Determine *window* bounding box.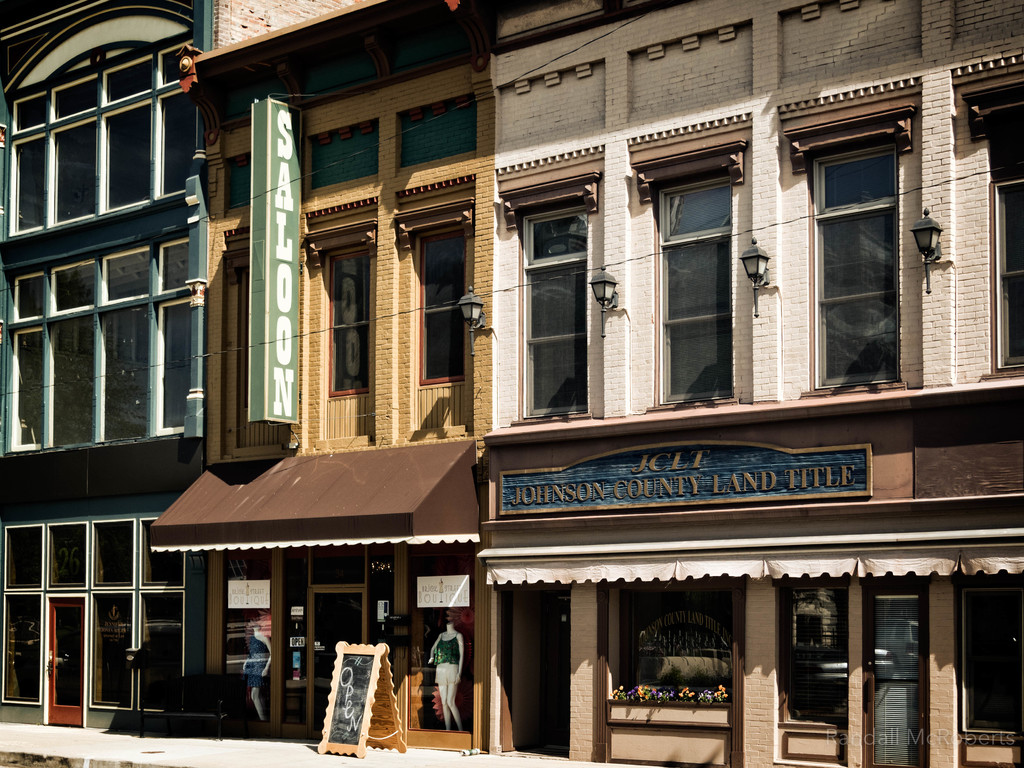
Determined: crop(138, 590, 185, 717).
